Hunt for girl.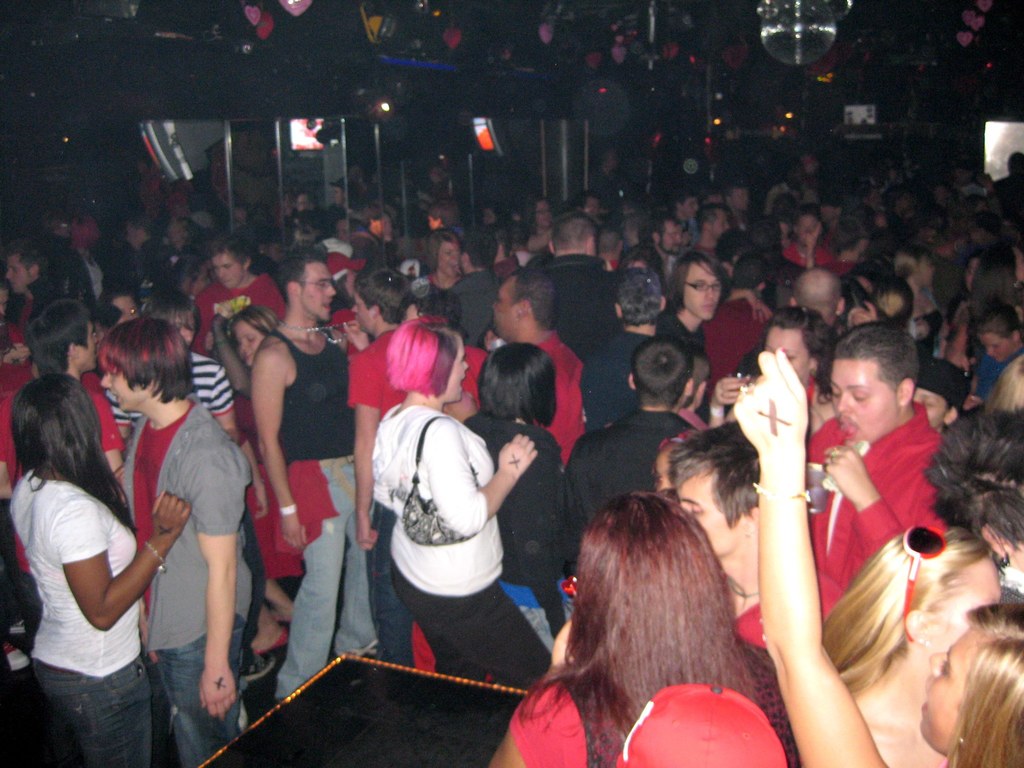
Hunted down at 731:344:1023:767.
